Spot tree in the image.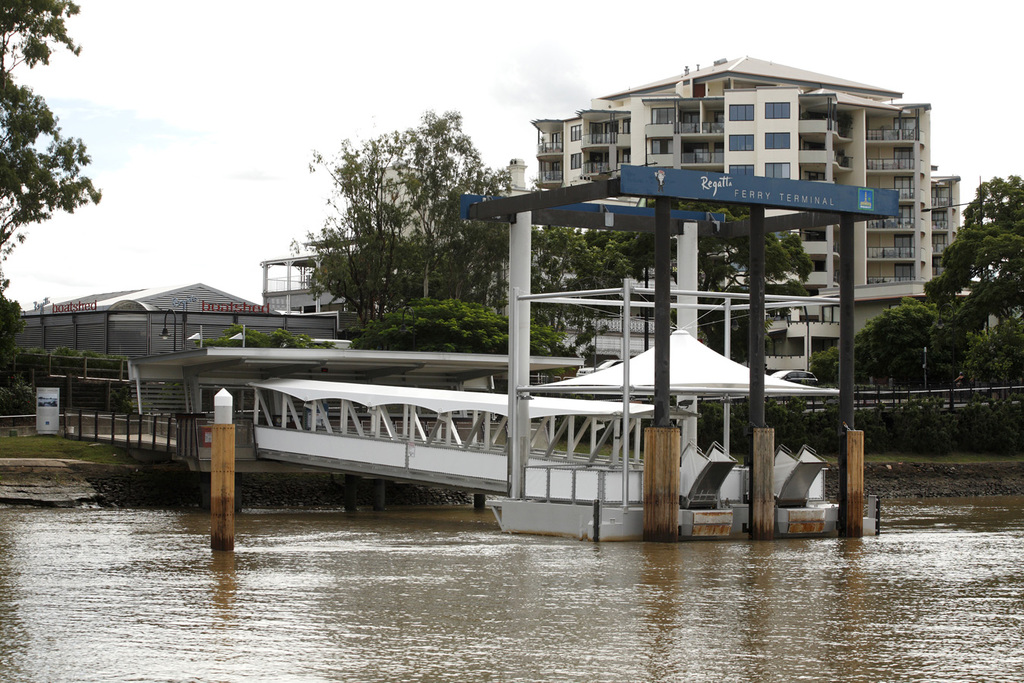
tree found at 0,0,101,264.
